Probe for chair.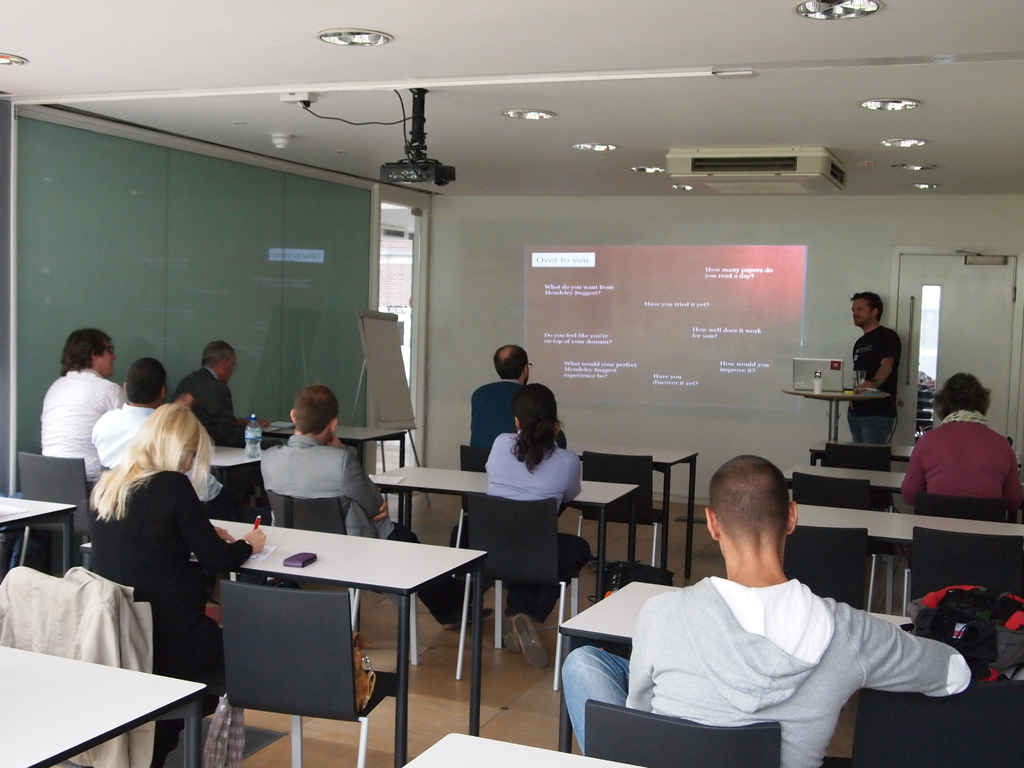
Probe result: region(216, 580, 407, 767).
